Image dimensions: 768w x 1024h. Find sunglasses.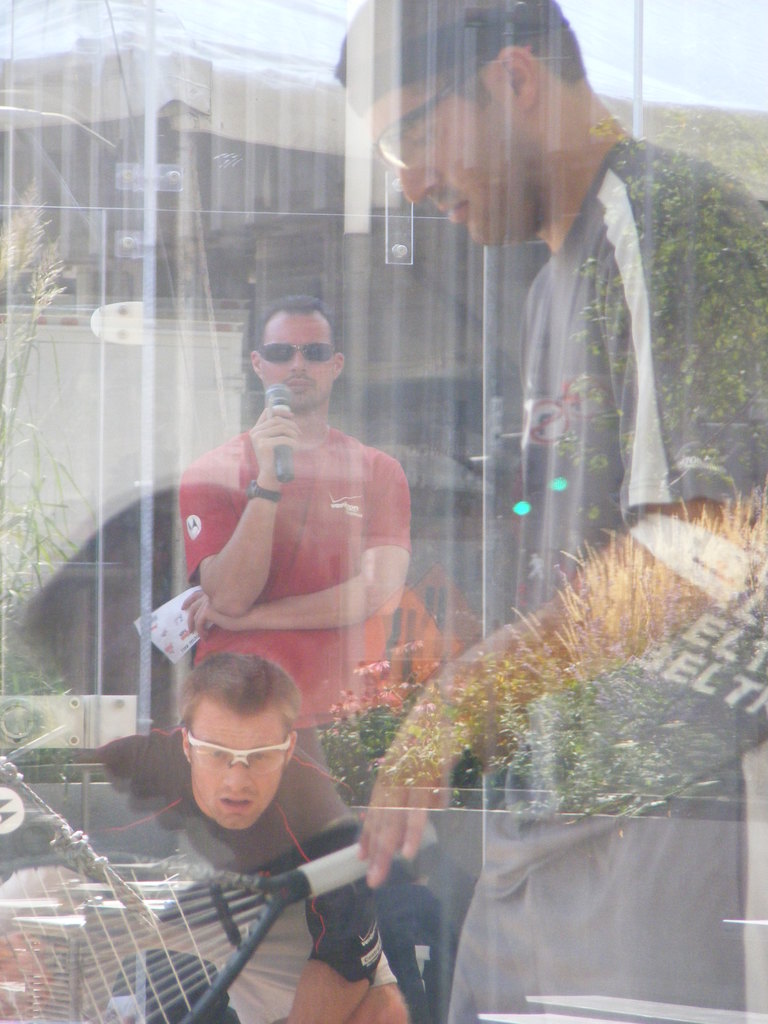
(left=172, top=731, right=299, bottom=789).
